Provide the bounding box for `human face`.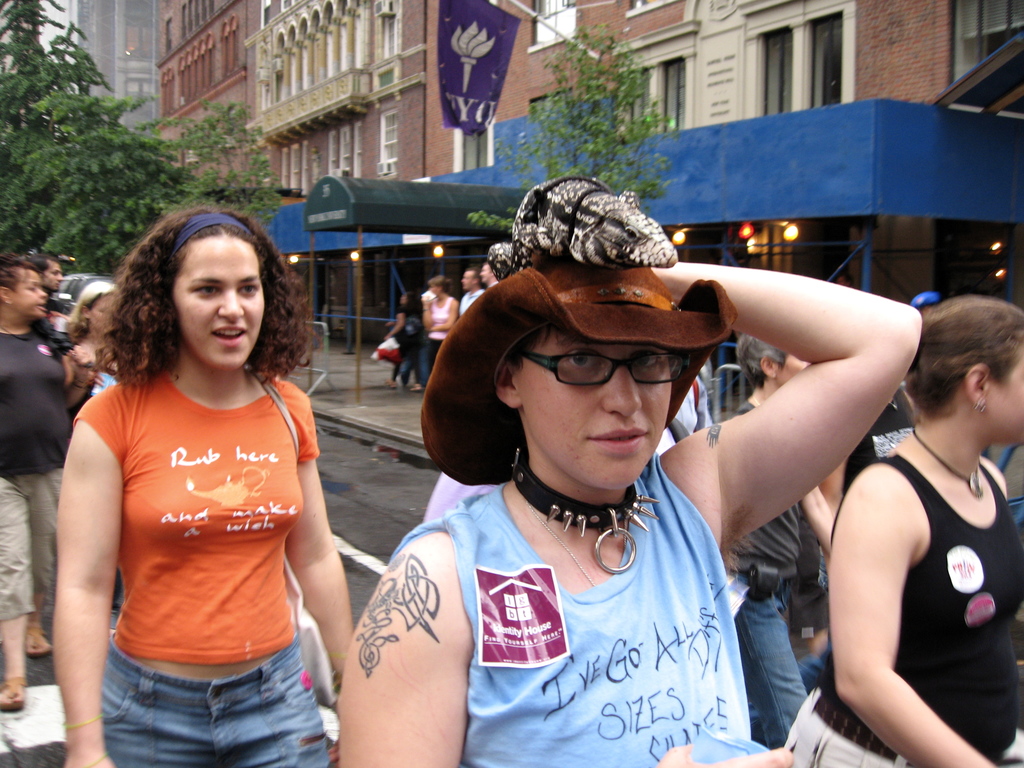
rect(12, 273, 47, 323).
